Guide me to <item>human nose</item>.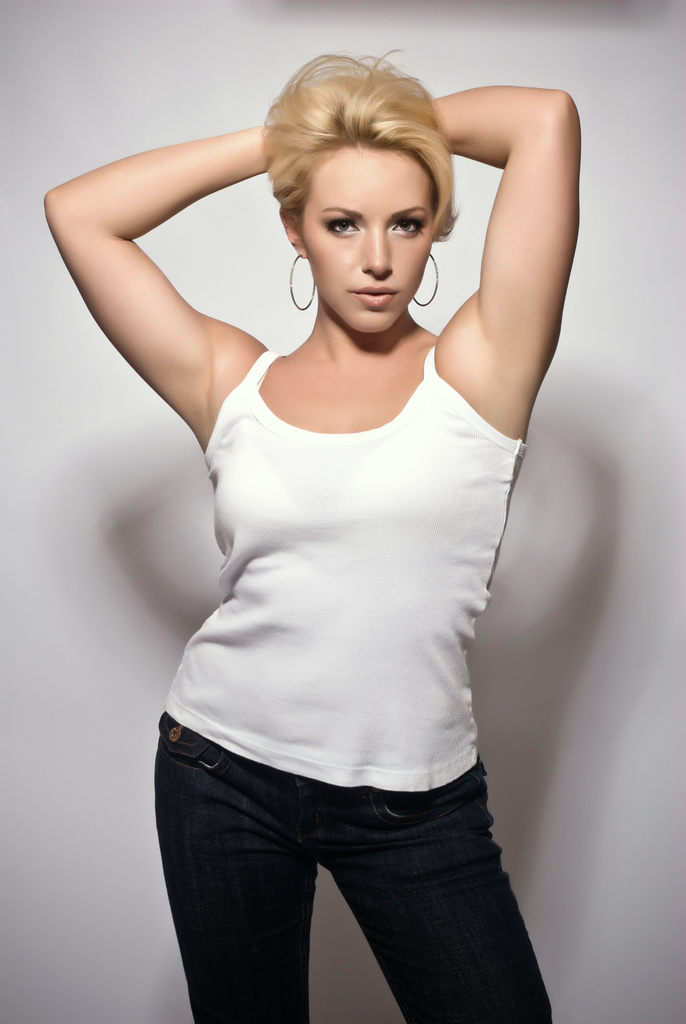
Guidance: (362,223,391,279).
